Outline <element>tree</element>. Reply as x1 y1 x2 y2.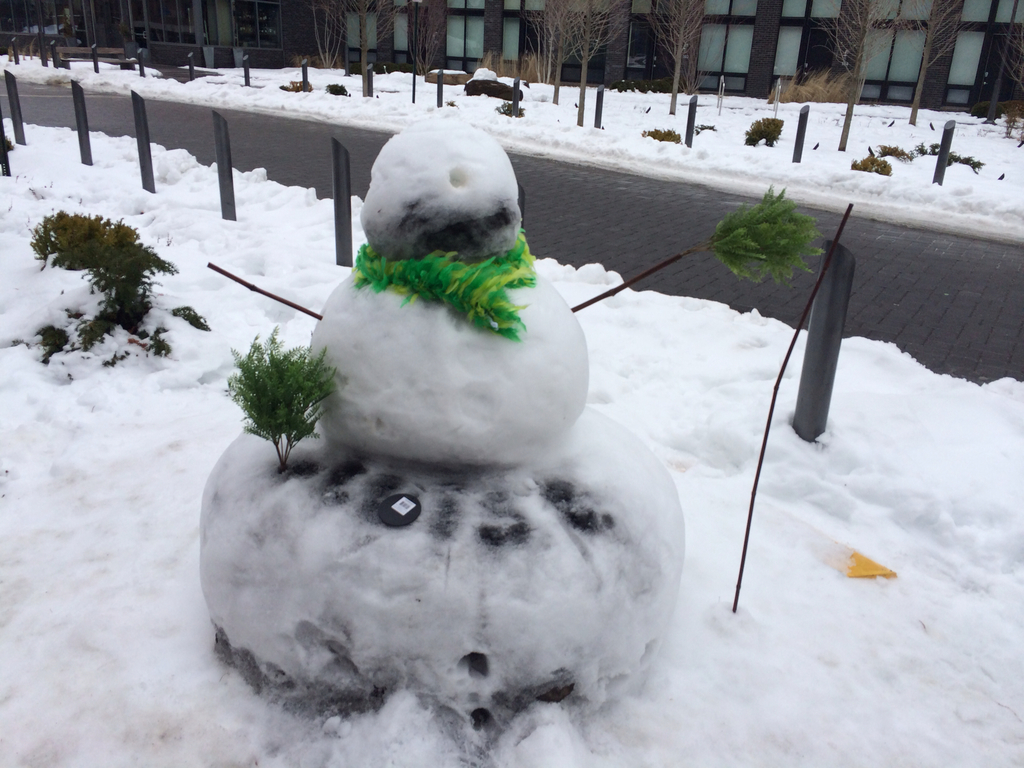
410 0 439 80.
